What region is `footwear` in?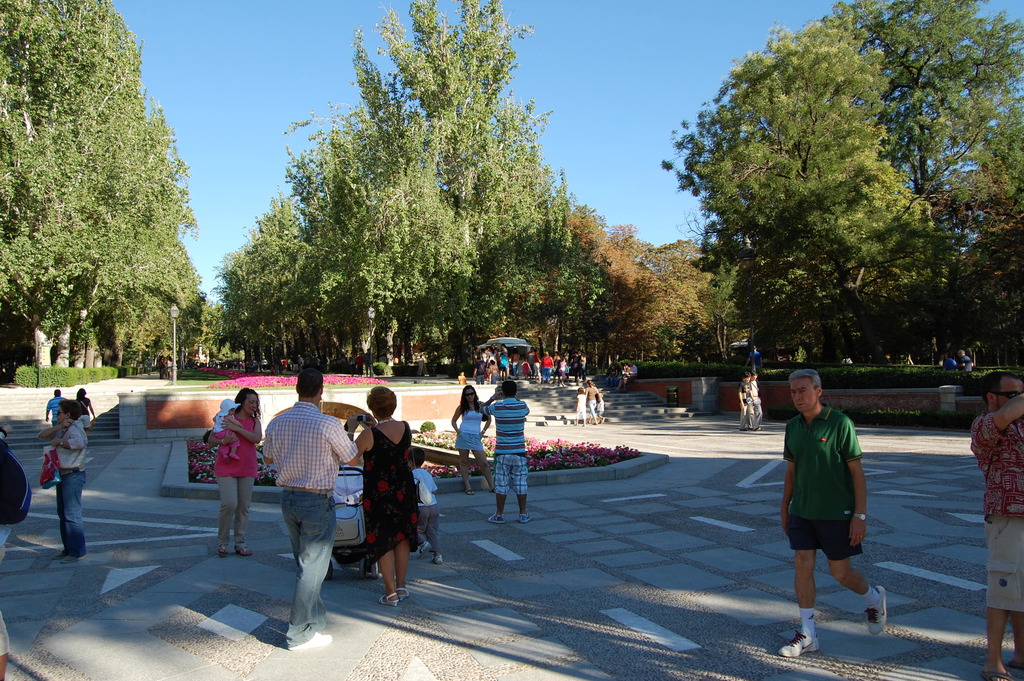
291:631:332:653.
